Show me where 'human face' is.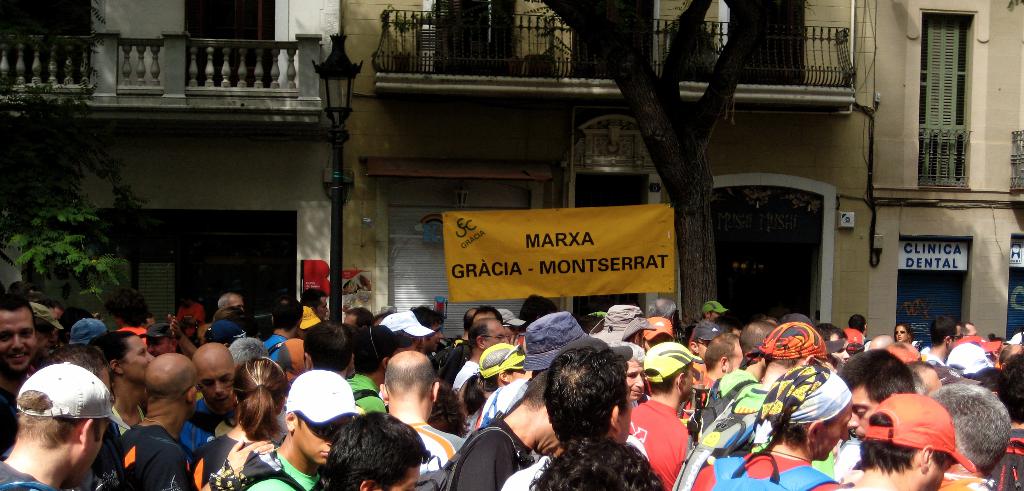
'human face' is at bbox=(197, 364, 234, 407).
